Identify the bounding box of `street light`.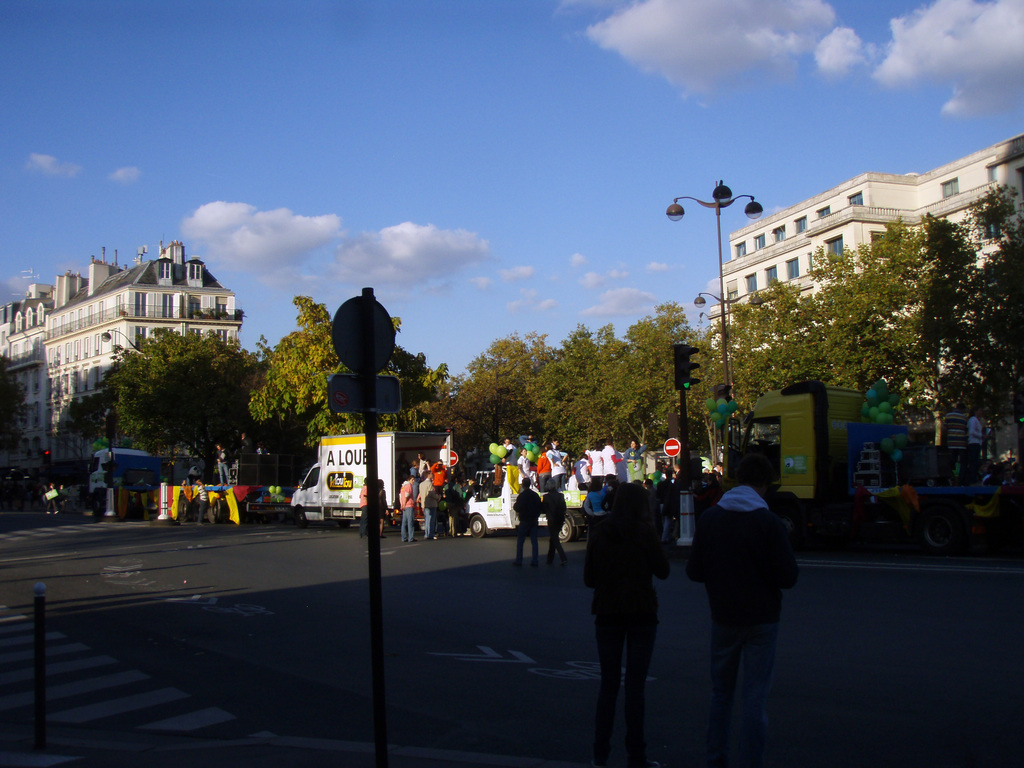
[657, 172, 765, 459].
